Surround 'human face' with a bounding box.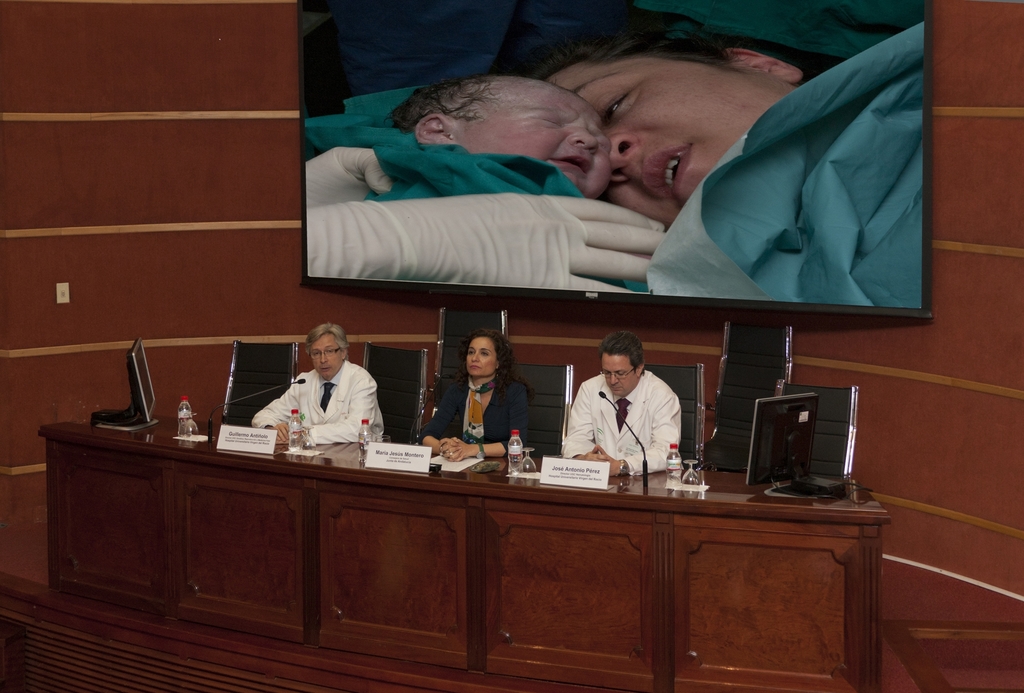
x1=548, y1=52, x2=797, y2=225.
